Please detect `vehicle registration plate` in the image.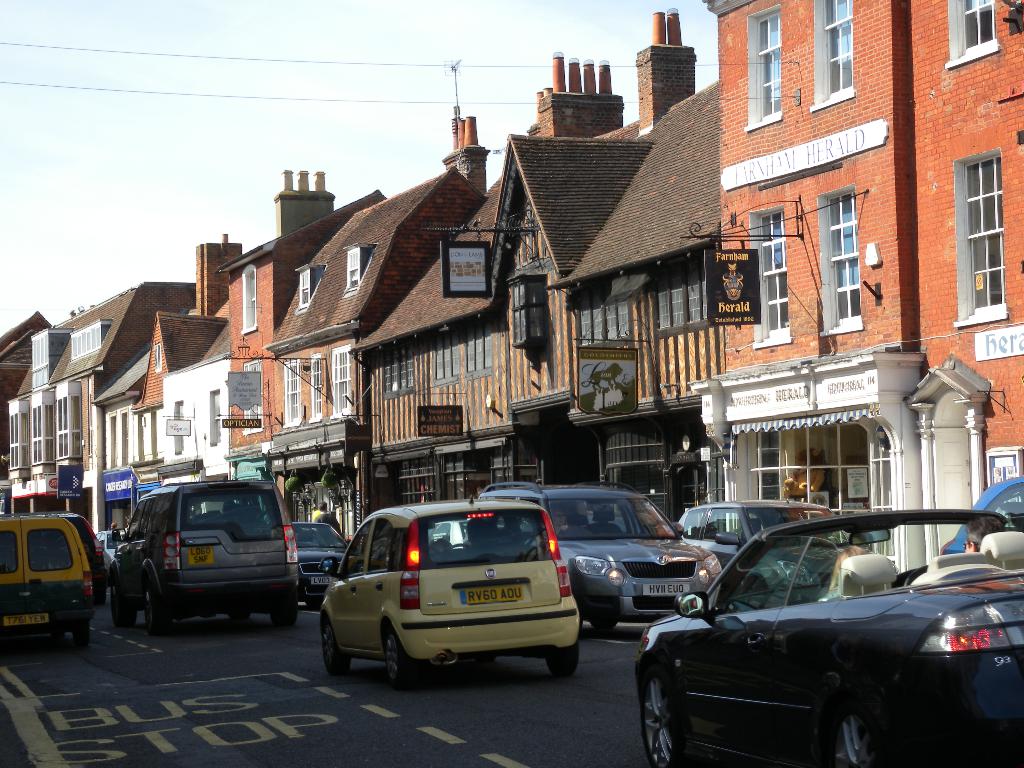
[456,580,526,604].
